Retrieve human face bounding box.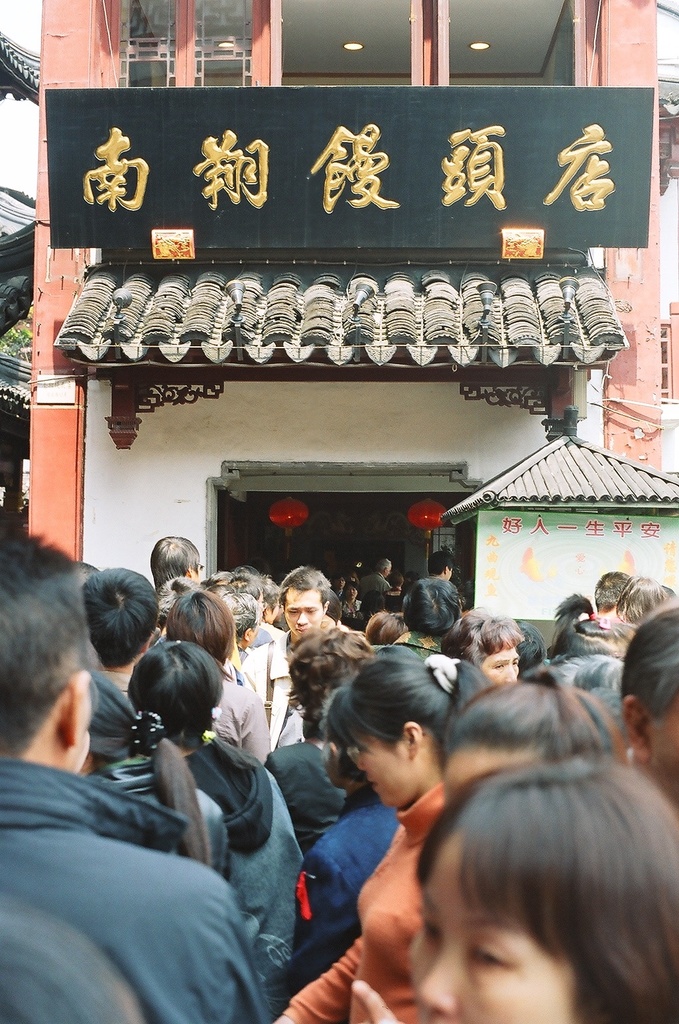
Bounding box: pyautogui.locateOnScreen(284, 589, 326, 639).
